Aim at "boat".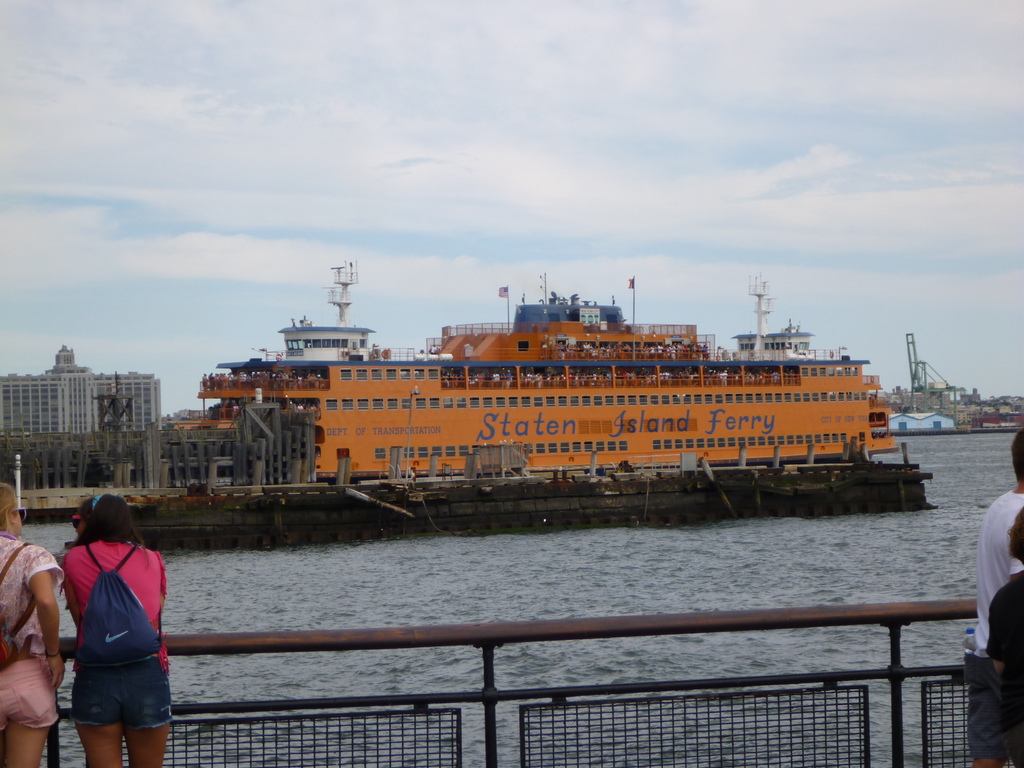
Aimed at bbox=(195, 267, 1003, 515).
